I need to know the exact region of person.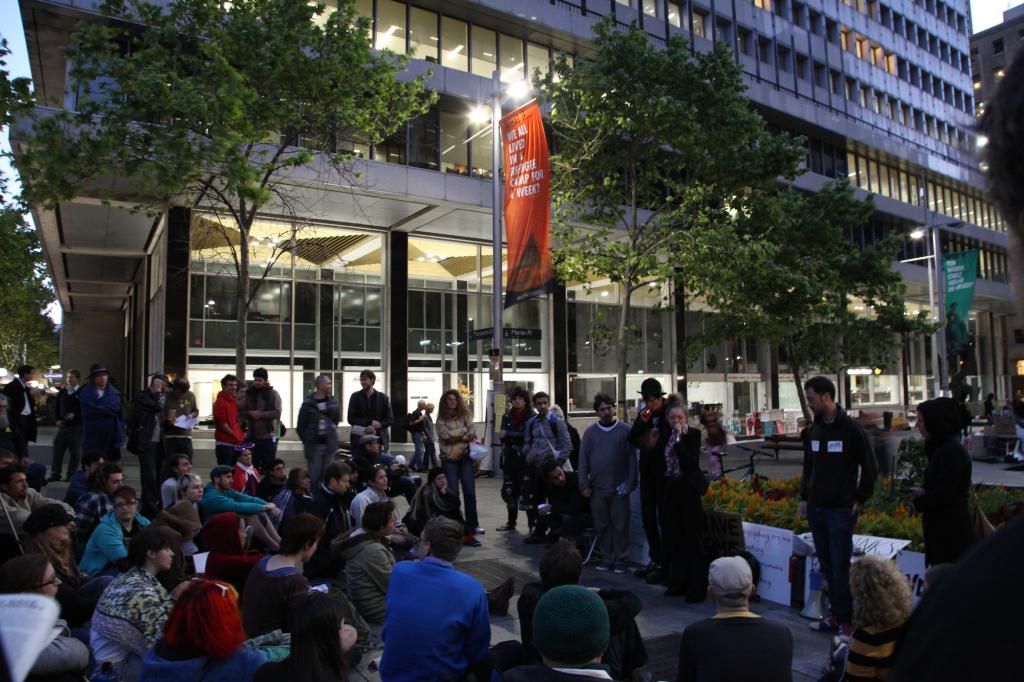
Region: x1=256 y1=587 x2=353 y2=681.
